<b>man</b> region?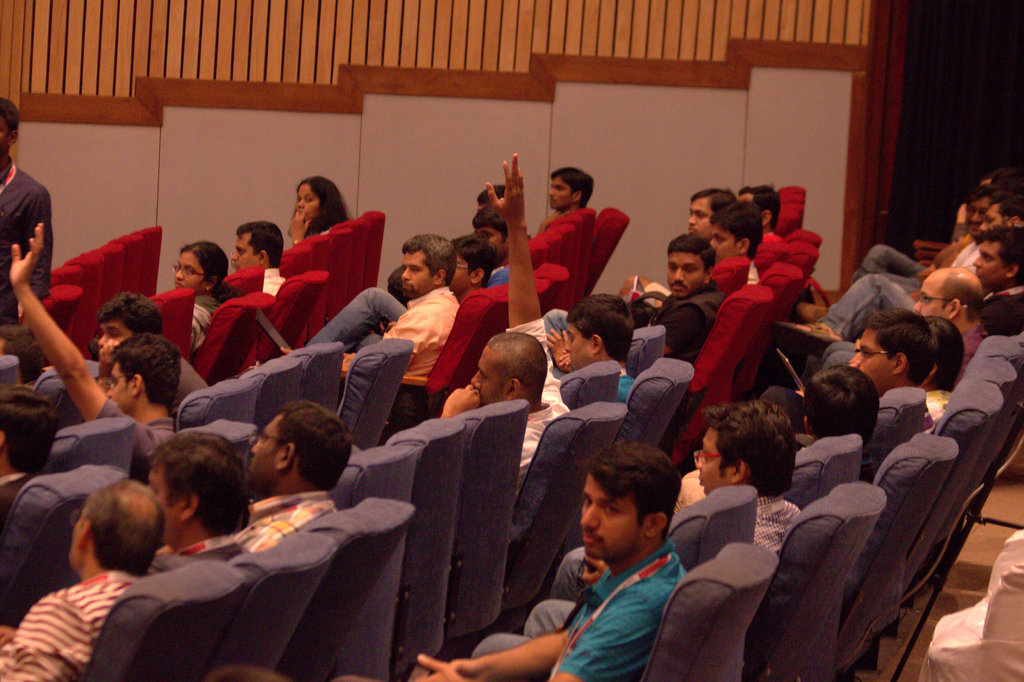
region(141, 431, 241, 571)
